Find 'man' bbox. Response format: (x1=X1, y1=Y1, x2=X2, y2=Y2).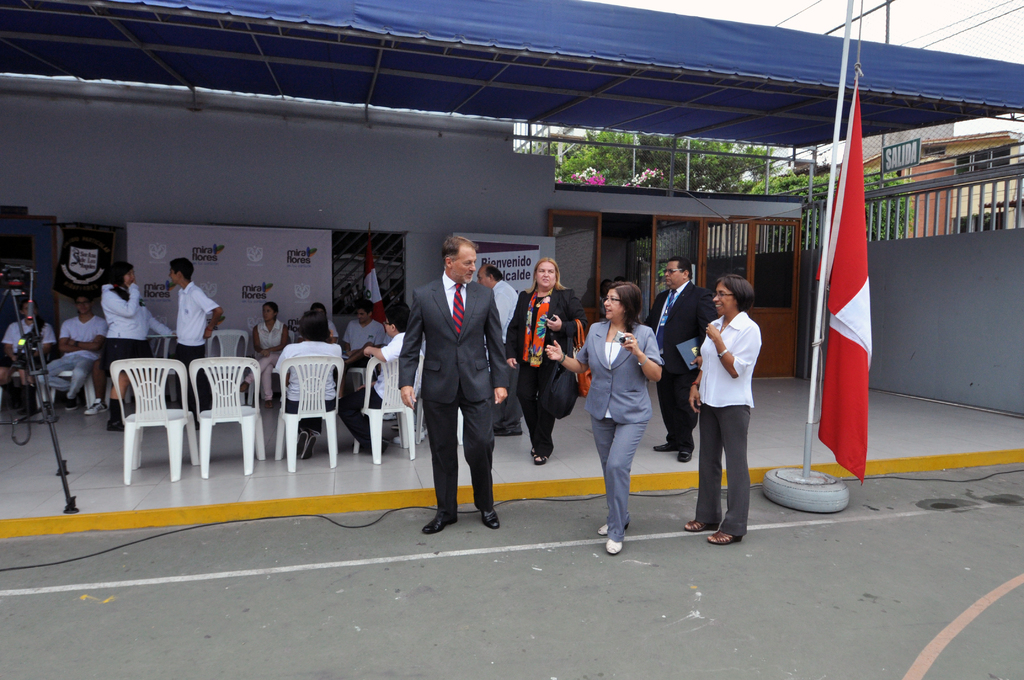
(x1=30, y1=291, x2=108, y2=410).
